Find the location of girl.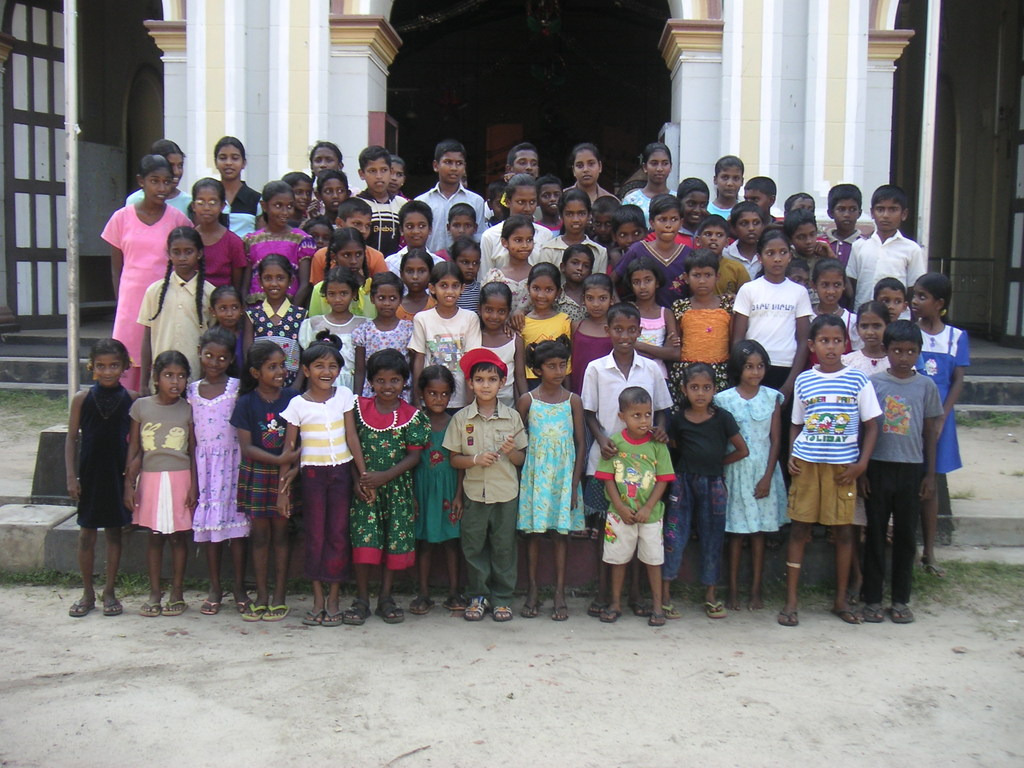
Location: (x1=244, y1=180, x2=313, y2=302).
